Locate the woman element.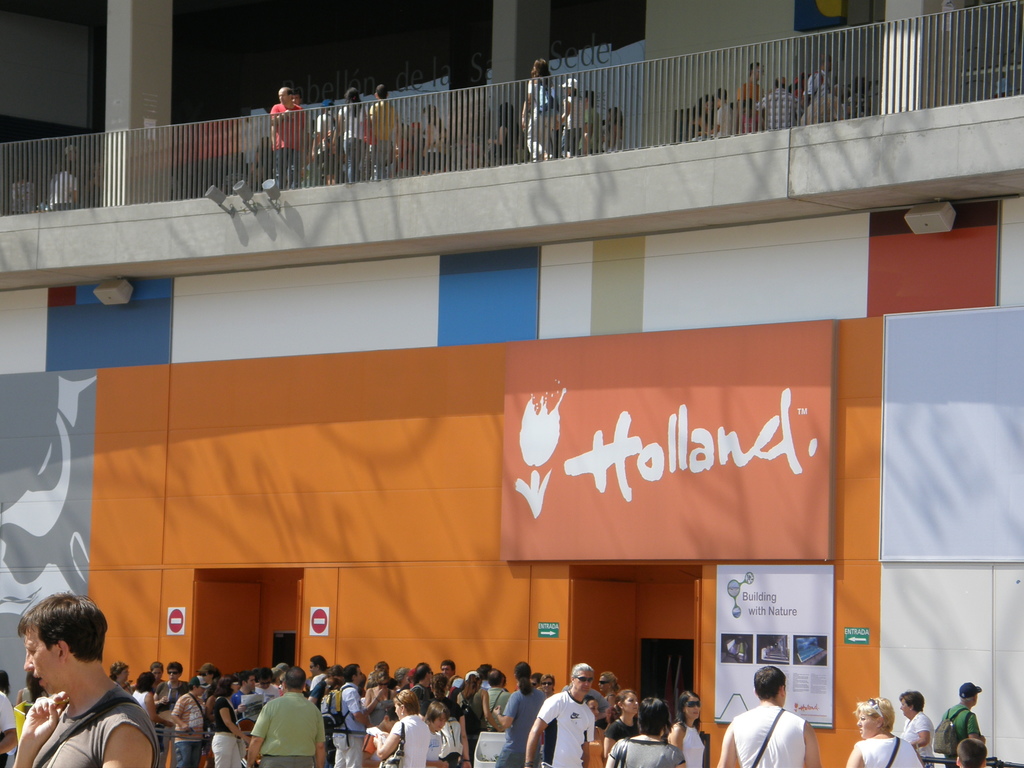
Element bbox: box(414, 102, 450, 175).
